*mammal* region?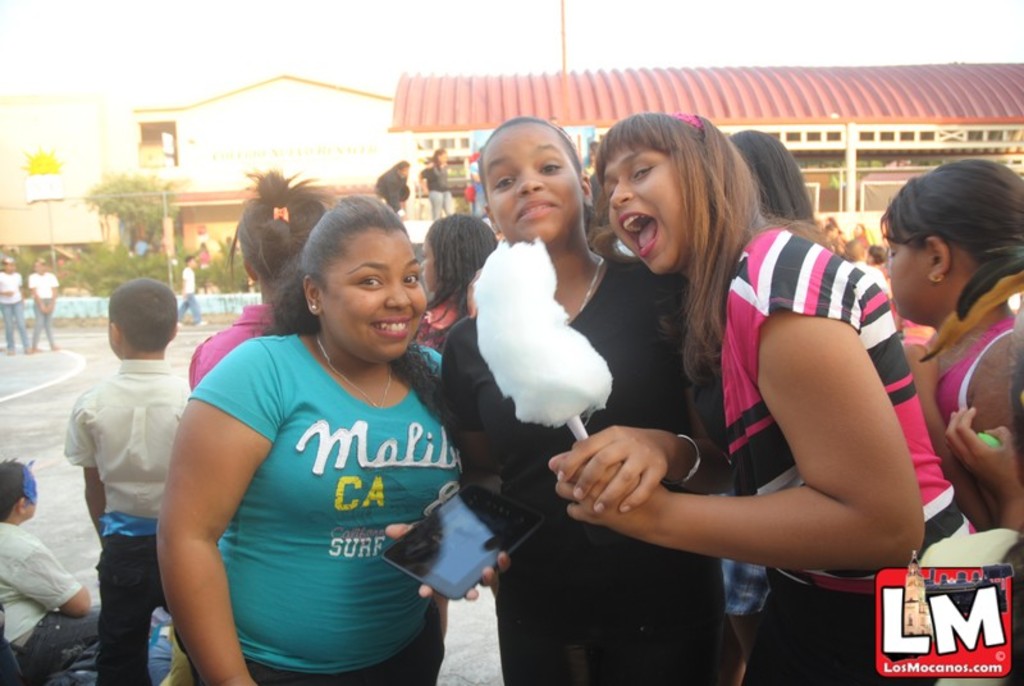
(left=189, top=166, right=333, bottom=390)
